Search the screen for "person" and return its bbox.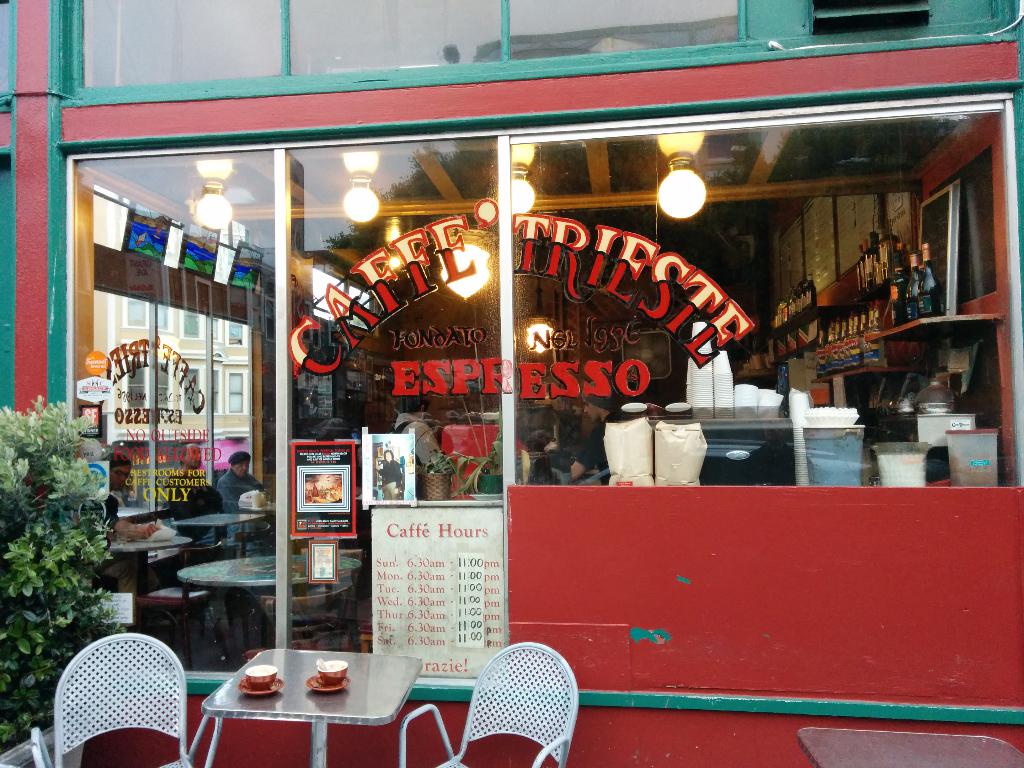
Found: region(106, 452, 128, 540).
